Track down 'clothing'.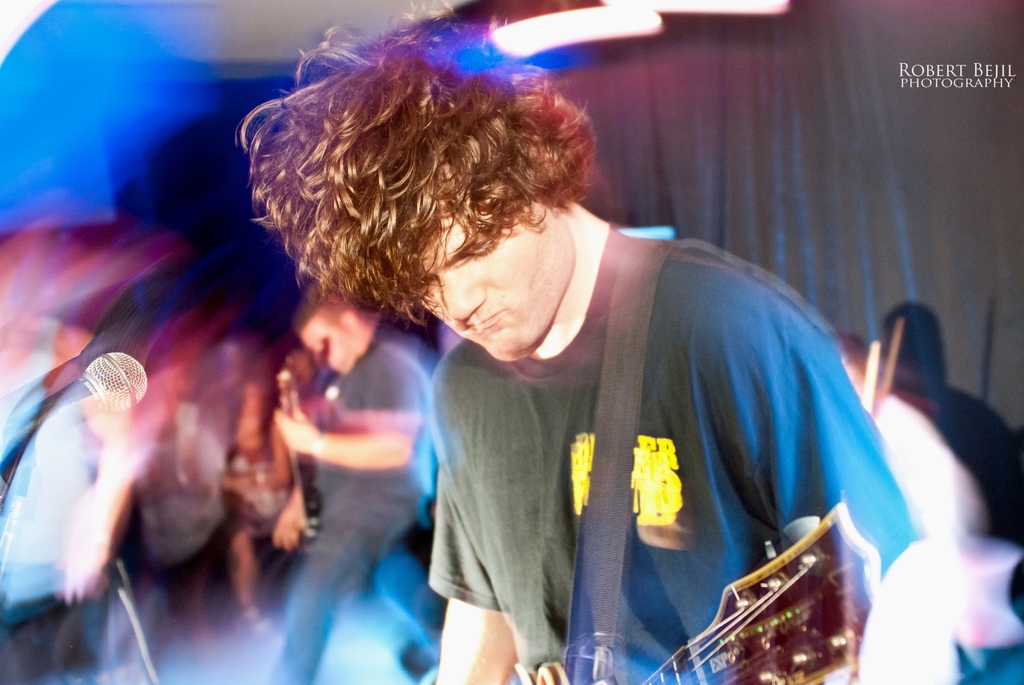
Tracked to locate(425, 221, 902, 684).
